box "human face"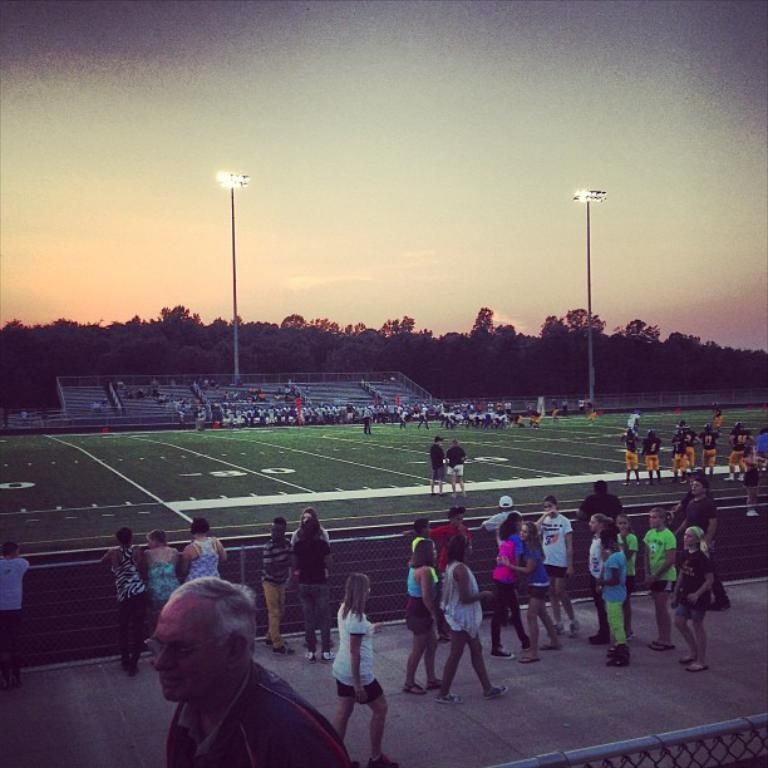
154/596/223/700
